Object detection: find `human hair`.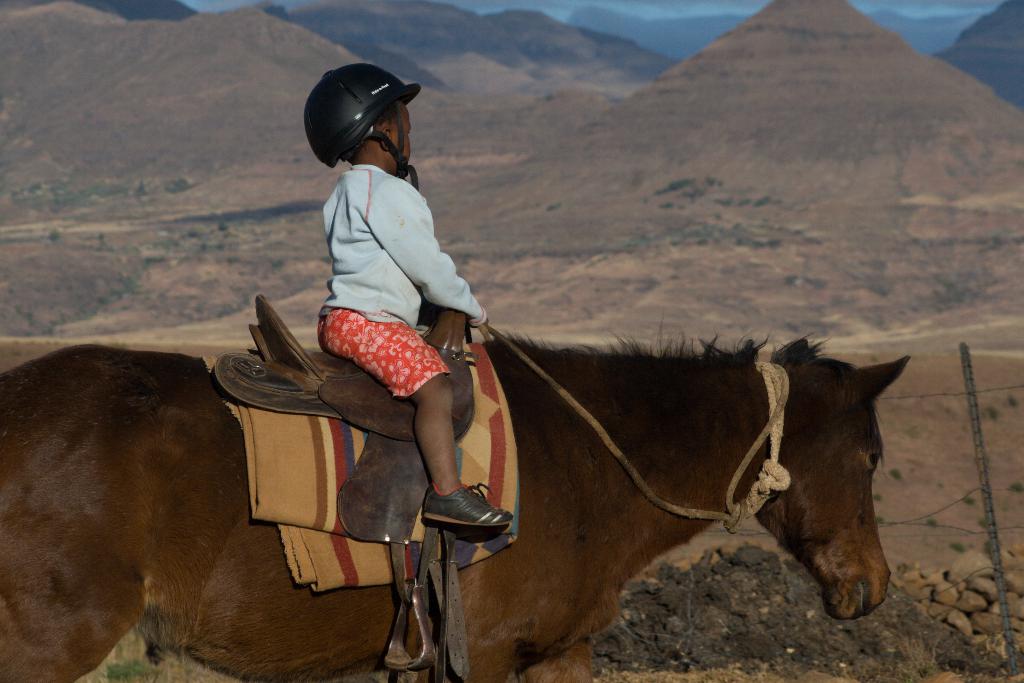
pyautogui.locateOnScreen(345, 103, 399, 163).
